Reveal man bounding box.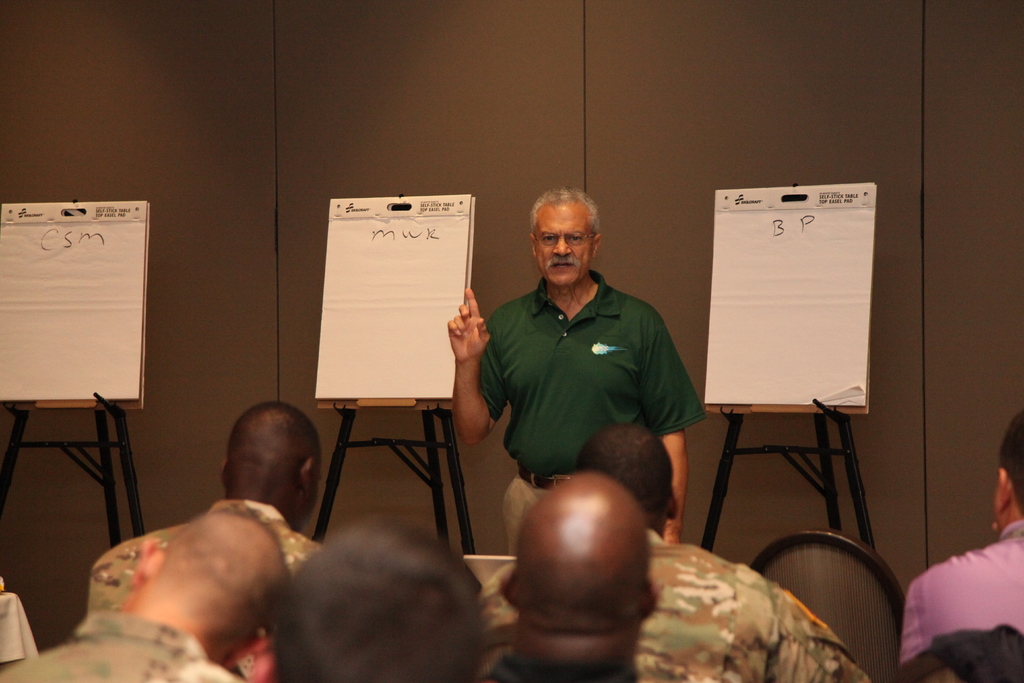
Revealed: pyautogui.locateOnScreen(268, 513, 492, 682).
